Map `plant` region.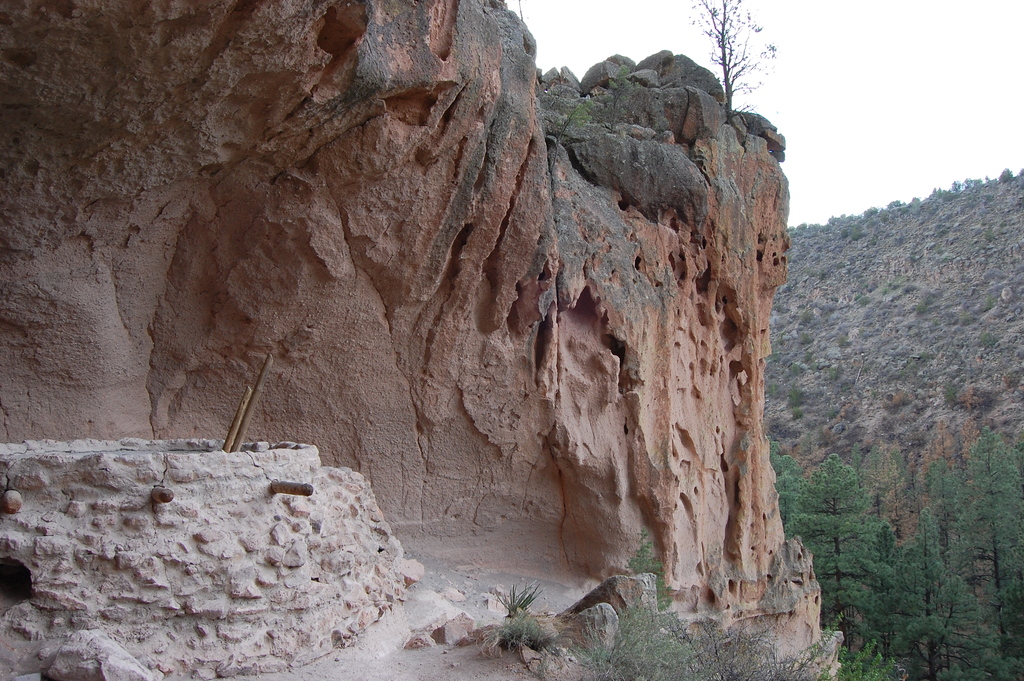
Mapped to {"left": 472, "top": 611, "right": 556, "bottom": 662}.
